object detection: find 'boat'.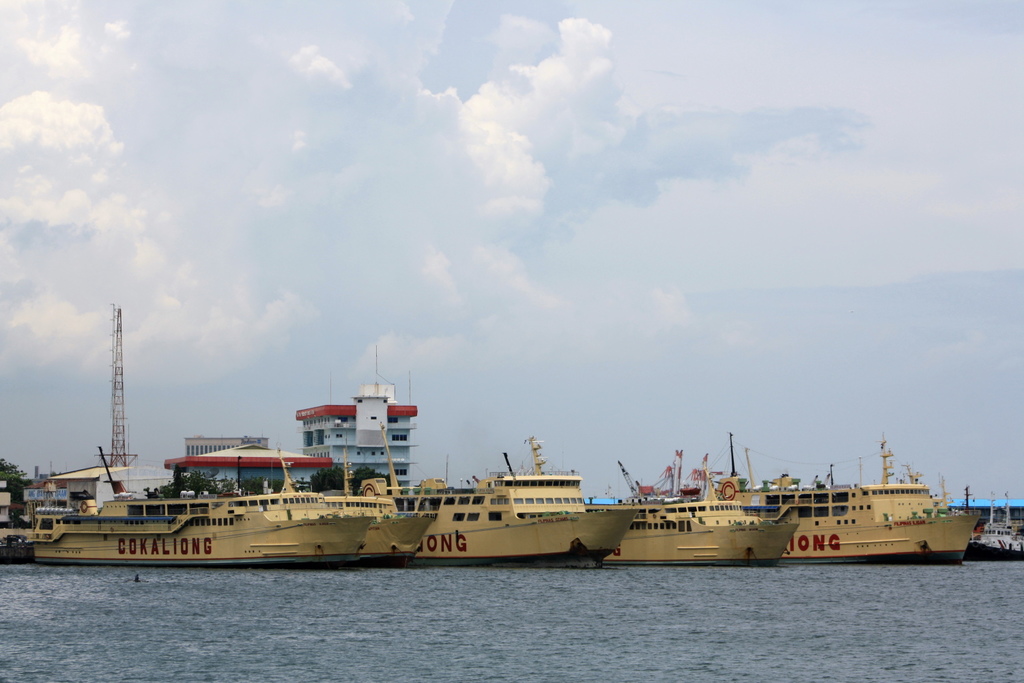
<region>386, 428, 639, 566</region>.
